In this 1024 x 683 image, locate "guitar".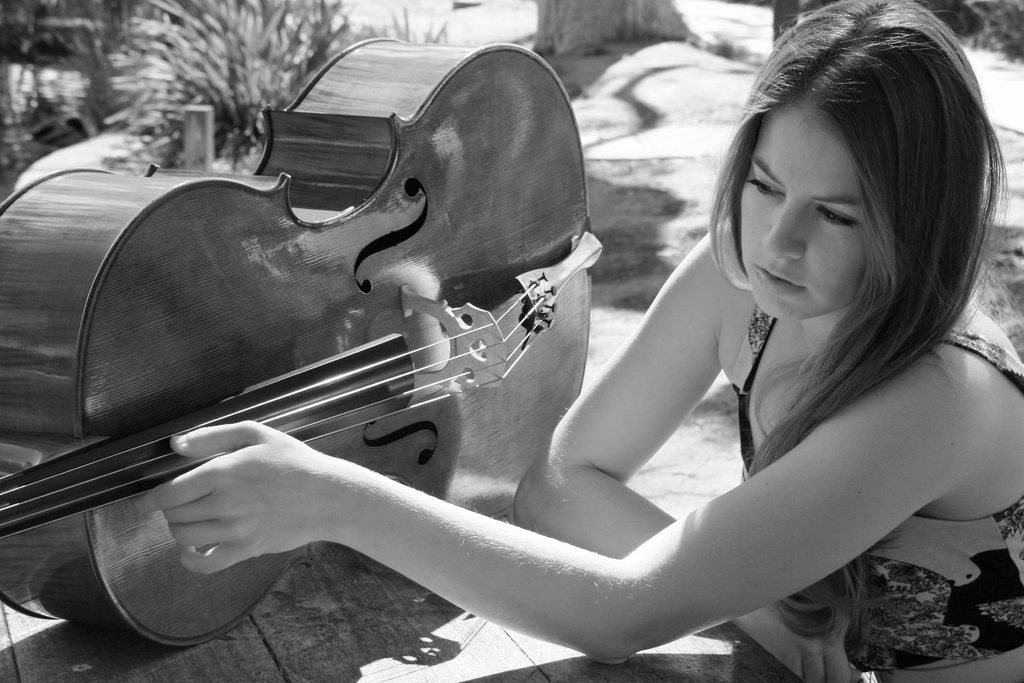
Bounding box: region(0, 34, 604, 650).
